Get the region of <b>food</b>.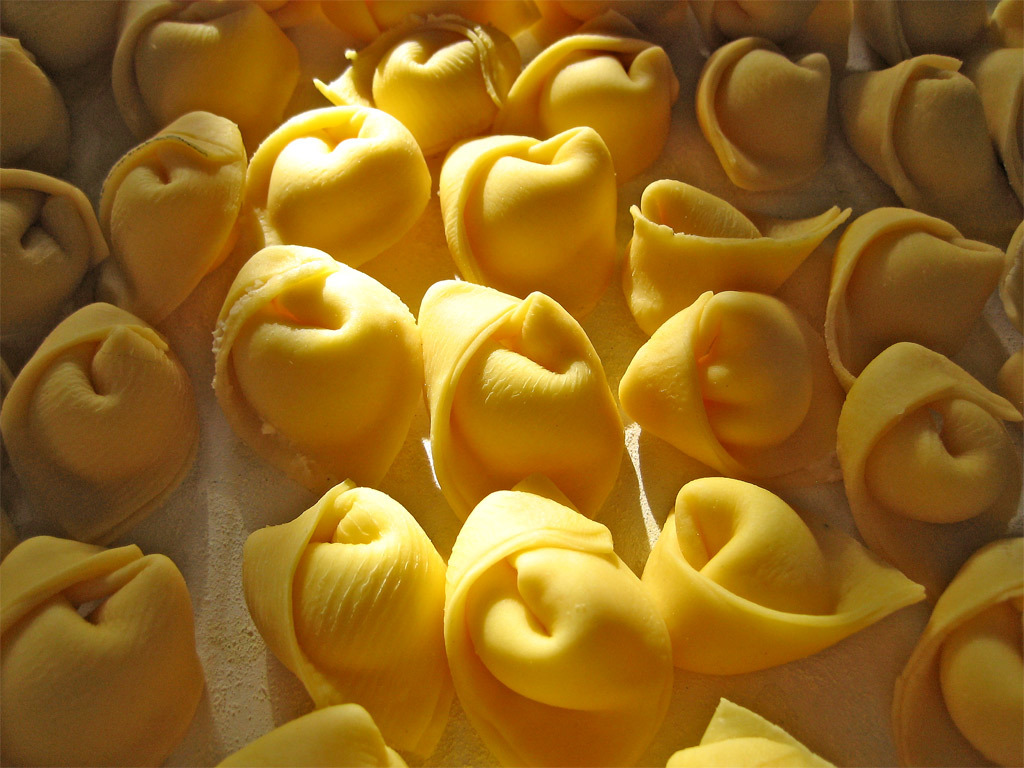
bbox(316, 12, 524, 160).
